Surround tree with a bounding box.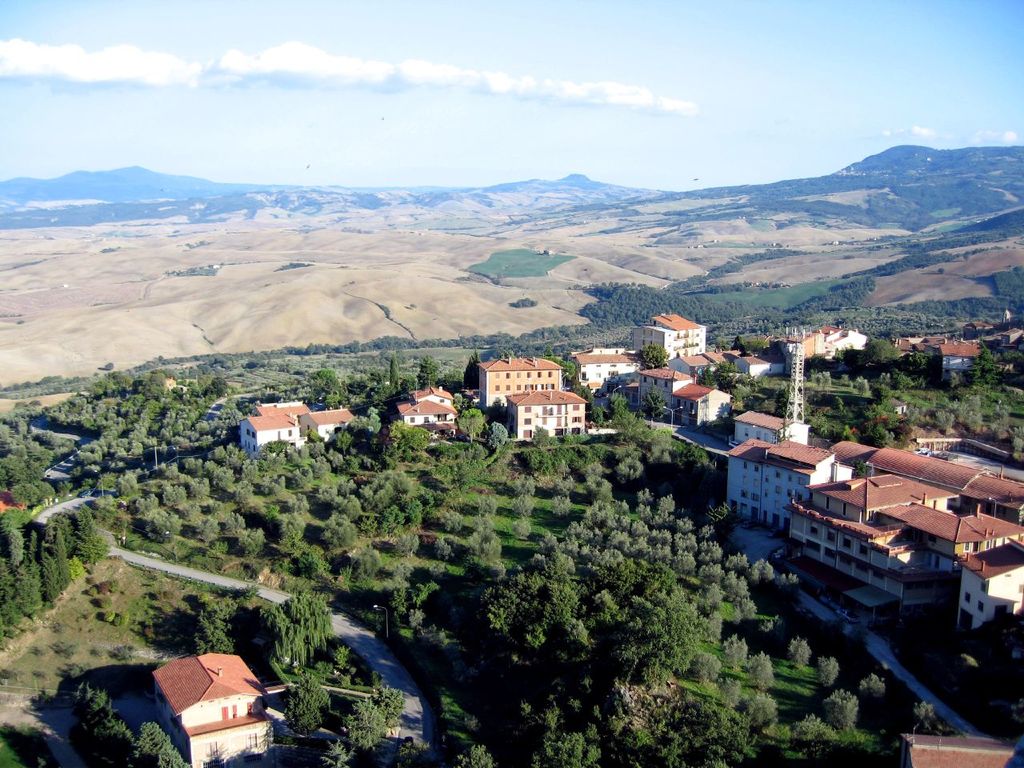
box=[304, 506, 382, 590].
